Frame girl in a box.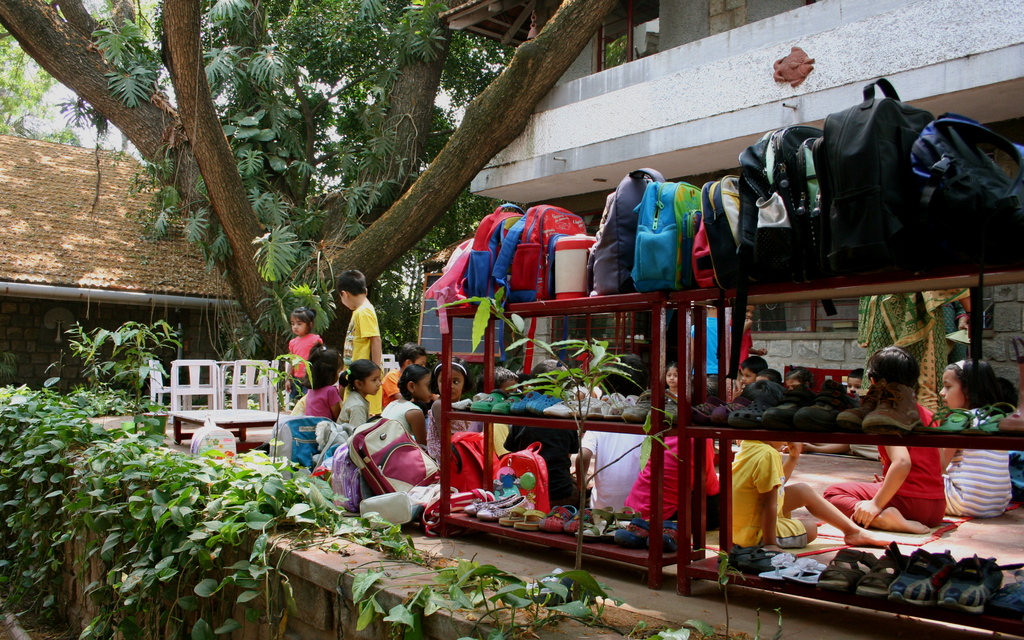
region(661, 363, 680, 398).
